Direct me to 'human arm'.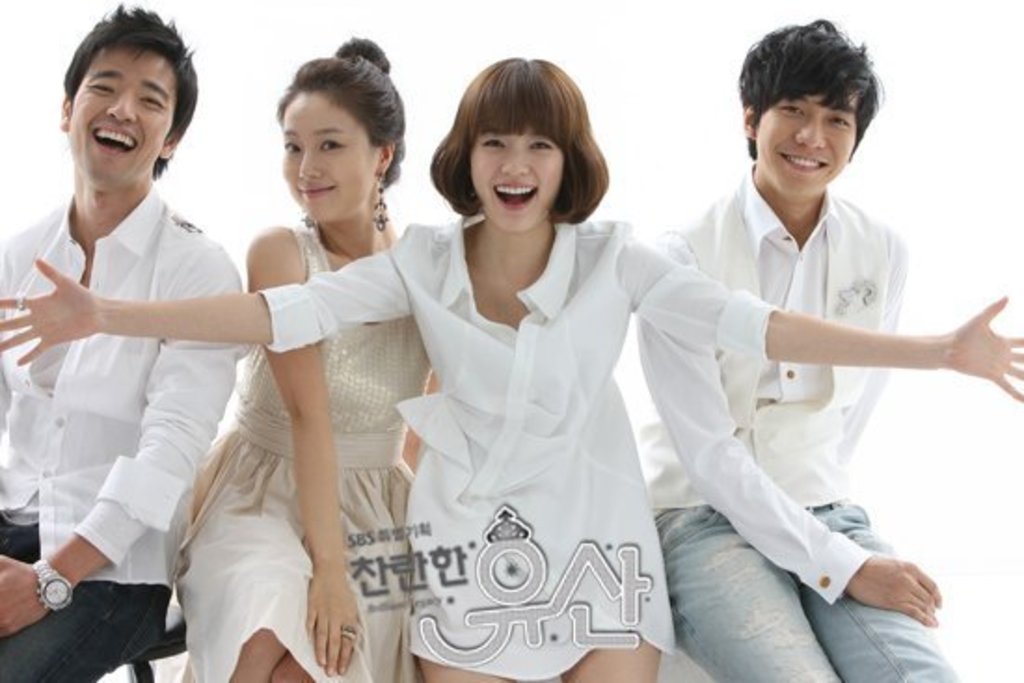
Direction: 601,223,953,616.
